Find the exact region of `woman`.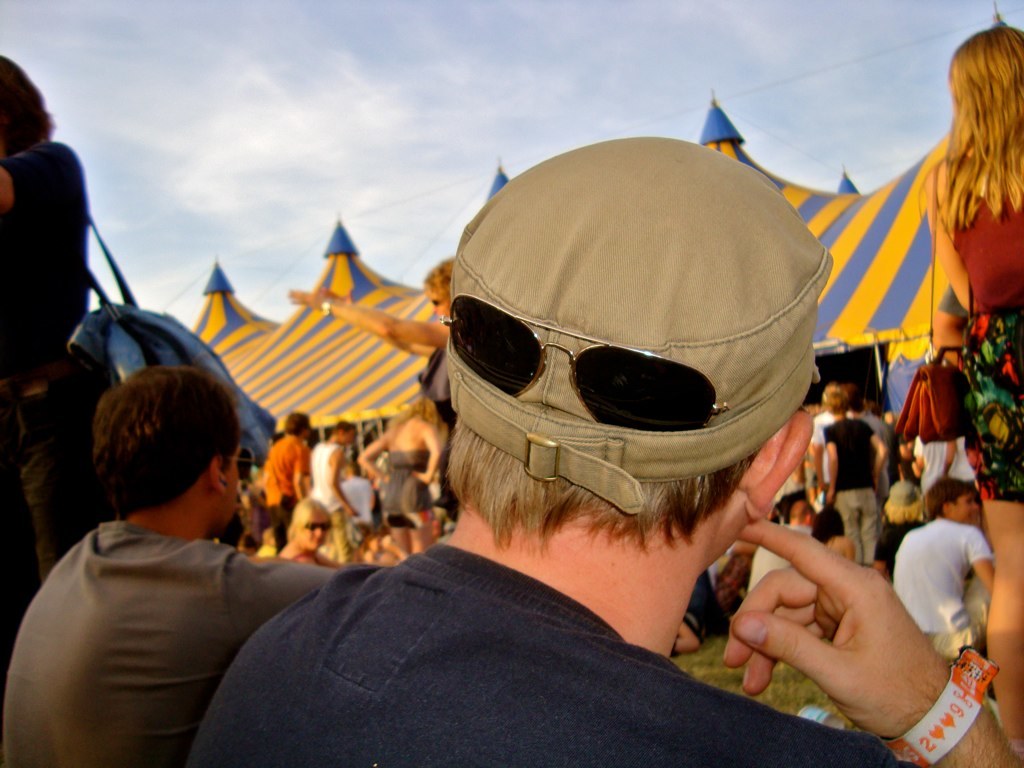
Exact region: <box>274,495,342,567</box>.
